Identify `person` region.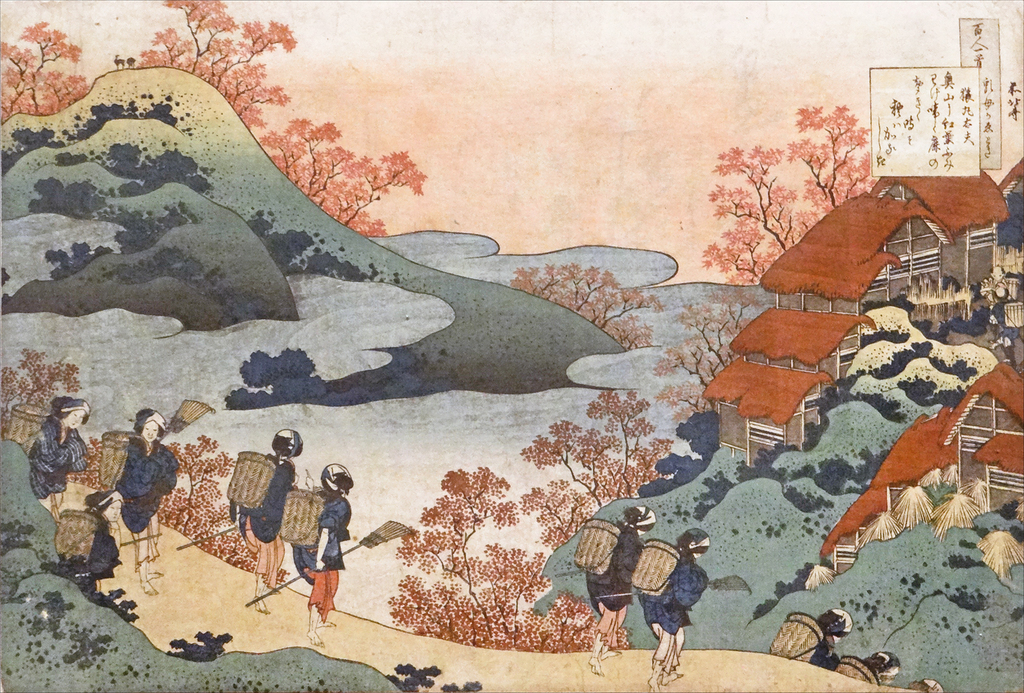
Region: x1=590 y1=504 x2=654 y2=671.
